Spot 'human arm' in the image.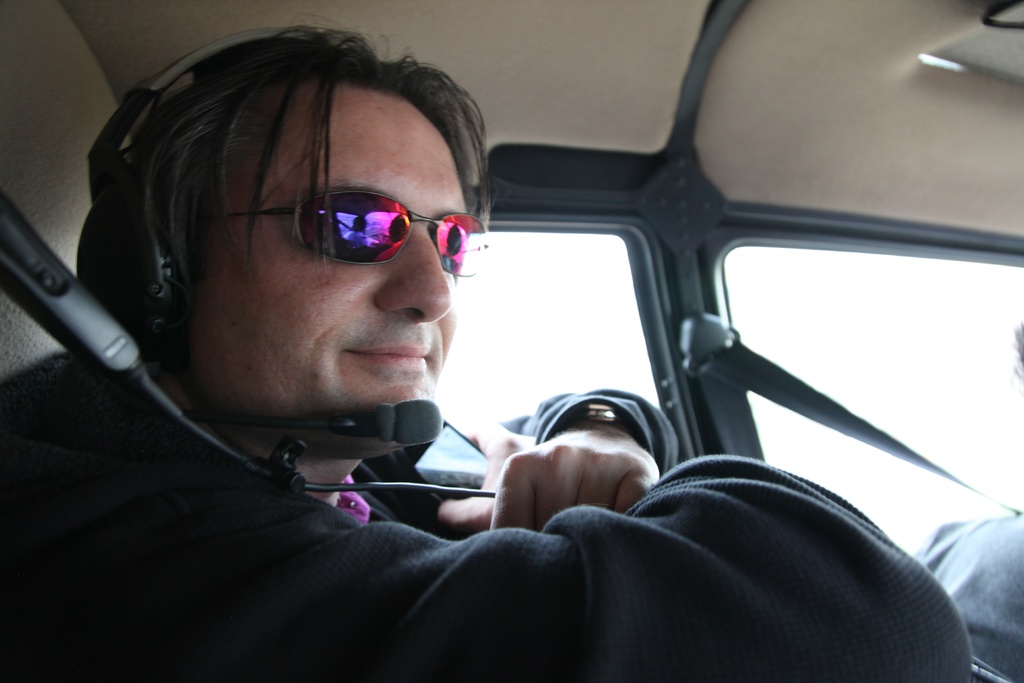
'human arm' found at detection(476, 391, 669, 531).
